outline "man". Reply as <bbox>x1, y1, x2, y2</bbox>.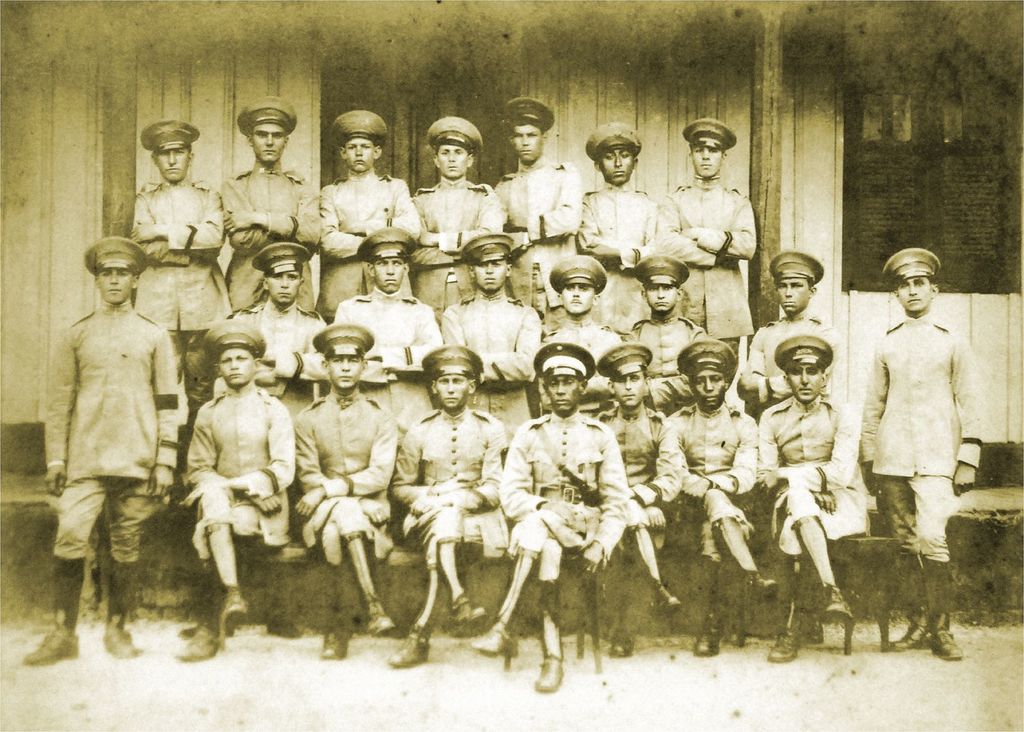
<bbox>854, 248, 987, 660</bbox>.
